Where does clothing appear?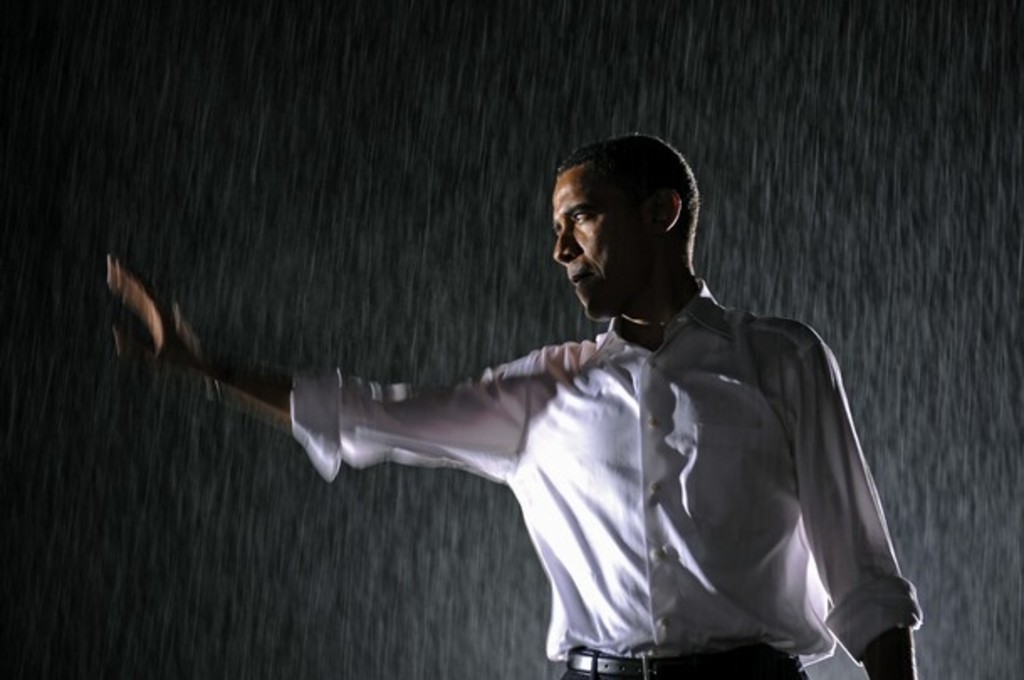
Appears at bbox(277, 267, 920, 678).
